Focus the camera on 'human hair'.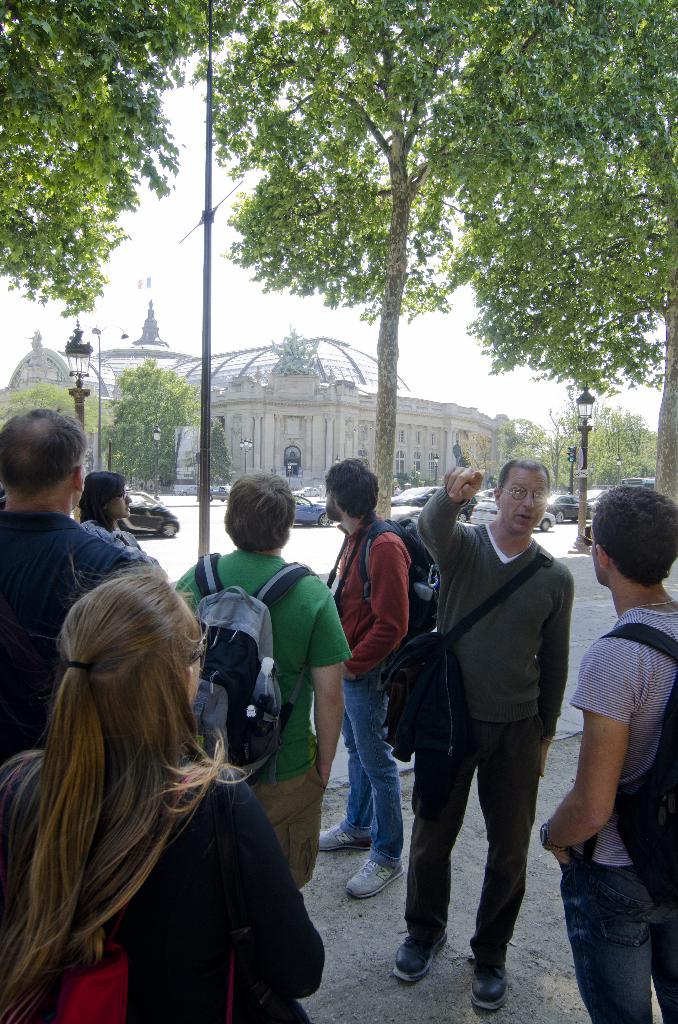
Focus region: (x1=213, y1=475, x2=296, y2=550).
